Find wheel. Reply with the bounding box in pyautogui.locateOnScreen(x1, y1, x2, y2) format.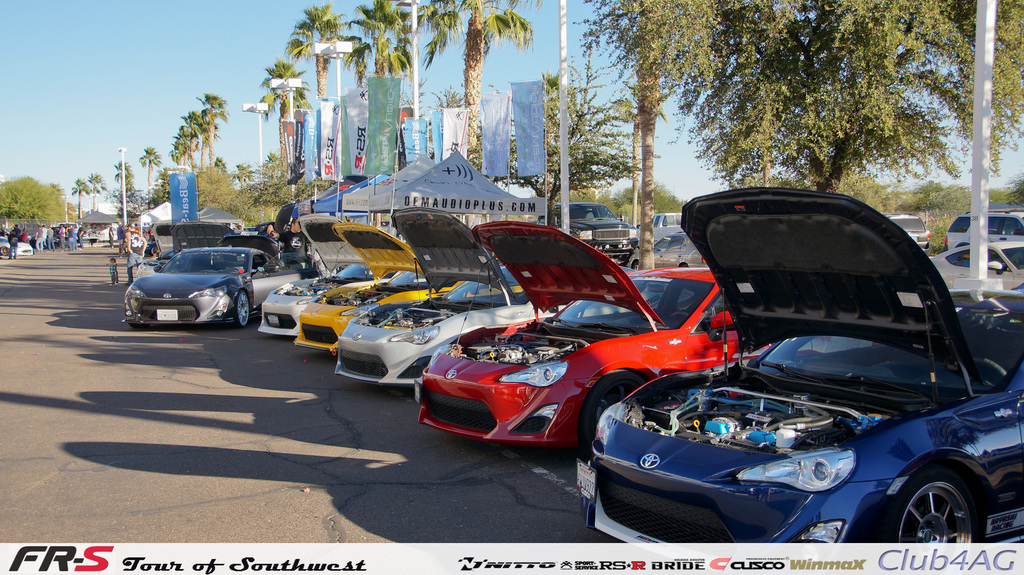
pyautogui.locateOnScreen(583, 372, 646, 459).
